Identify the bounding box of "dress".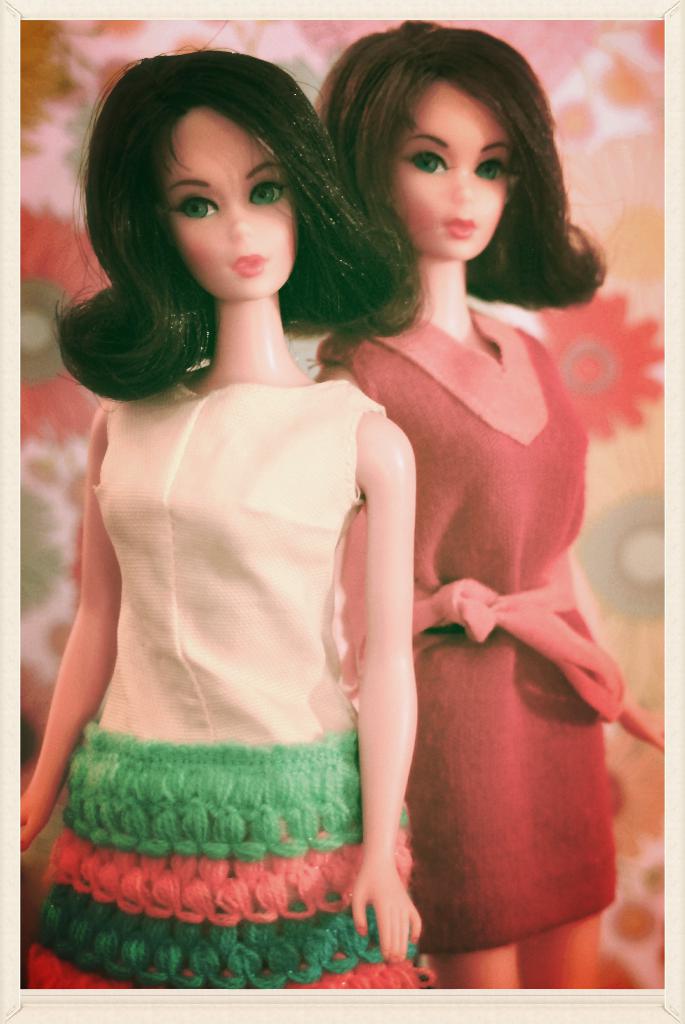
Rect(24, 384, 419, 1023).
